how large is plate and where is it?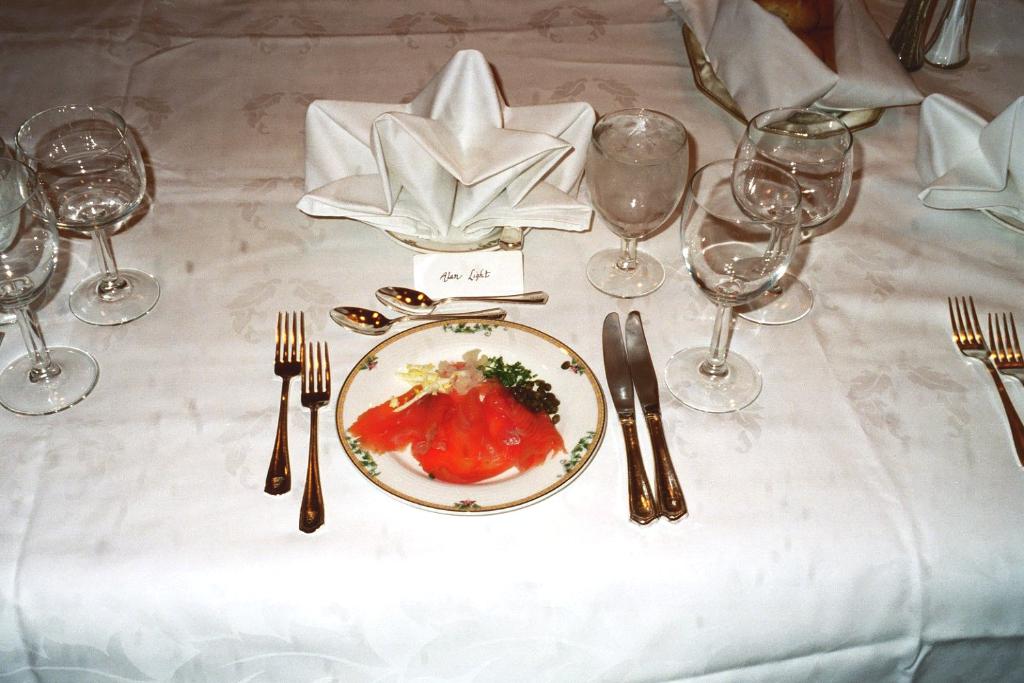
Bounding box: Rect(322, 319, 629, 520).
